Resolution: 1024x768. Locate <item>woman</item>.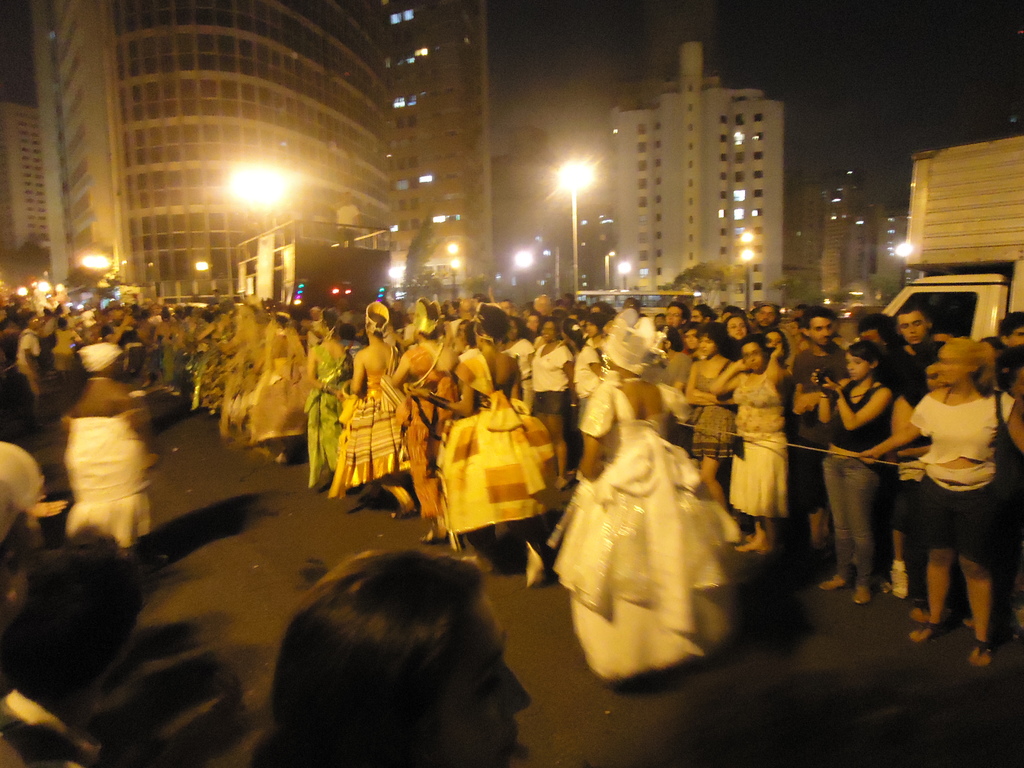
[x1=253, y1=545, x2=530, y2=765].
